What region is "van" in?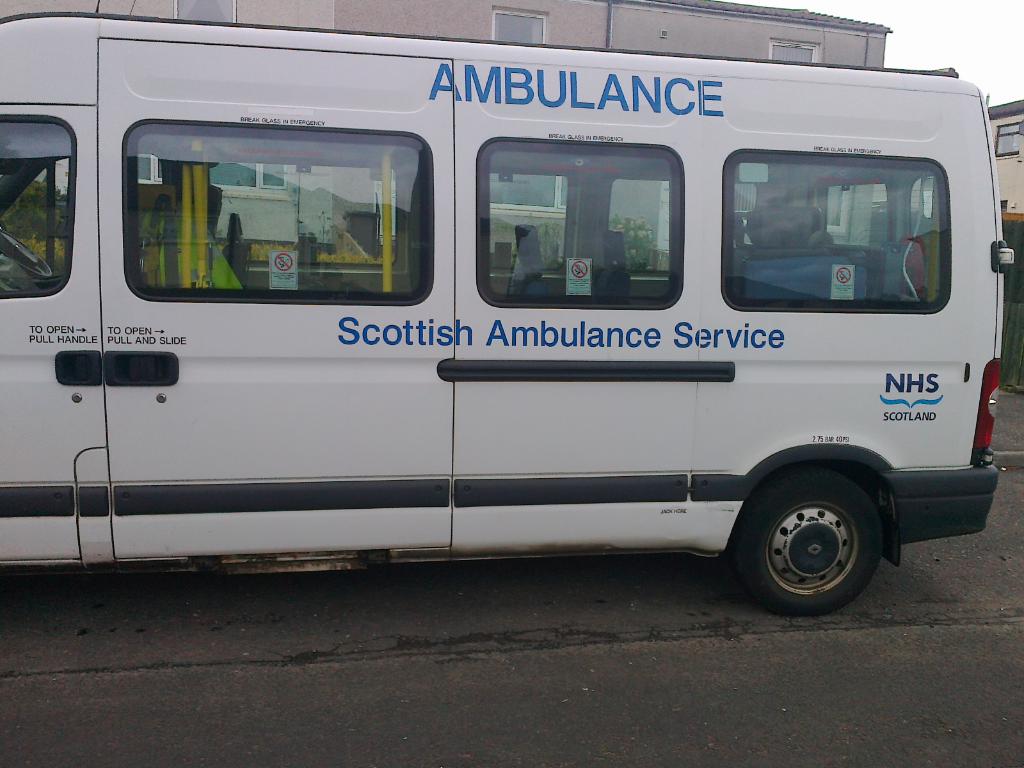
select_region(0, 9, 1002, 619).
